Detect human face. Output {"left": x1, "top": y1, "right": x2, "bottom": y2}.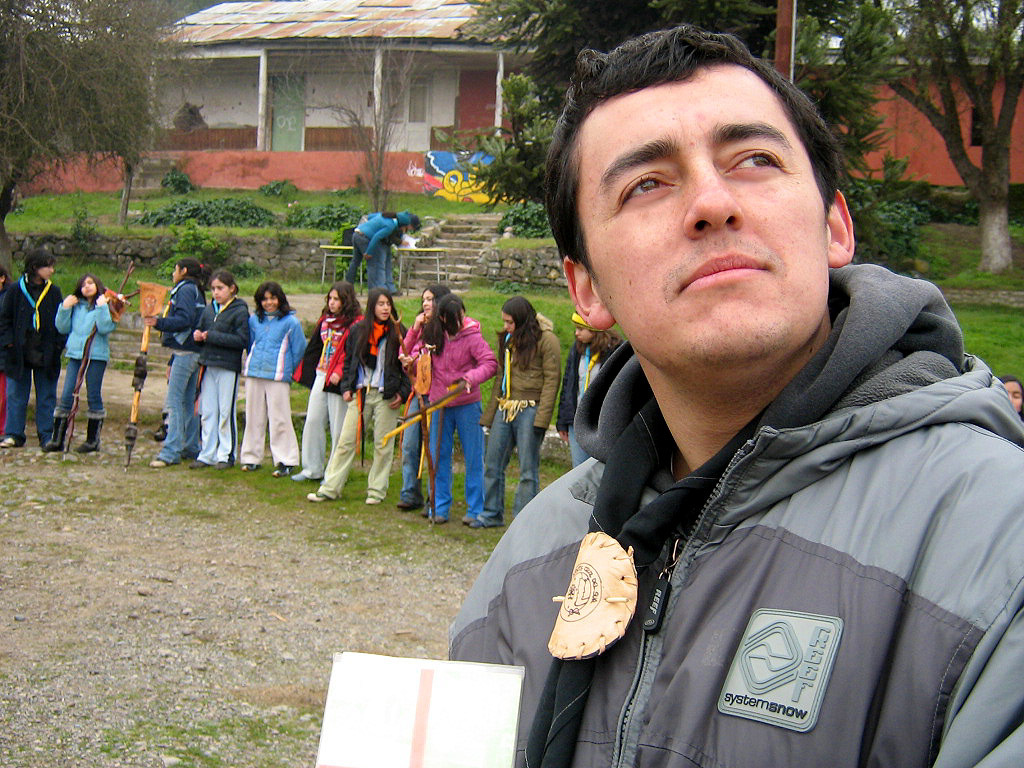
{"left": 325, "top": 292, "right": 340, "bottom": 317}.
